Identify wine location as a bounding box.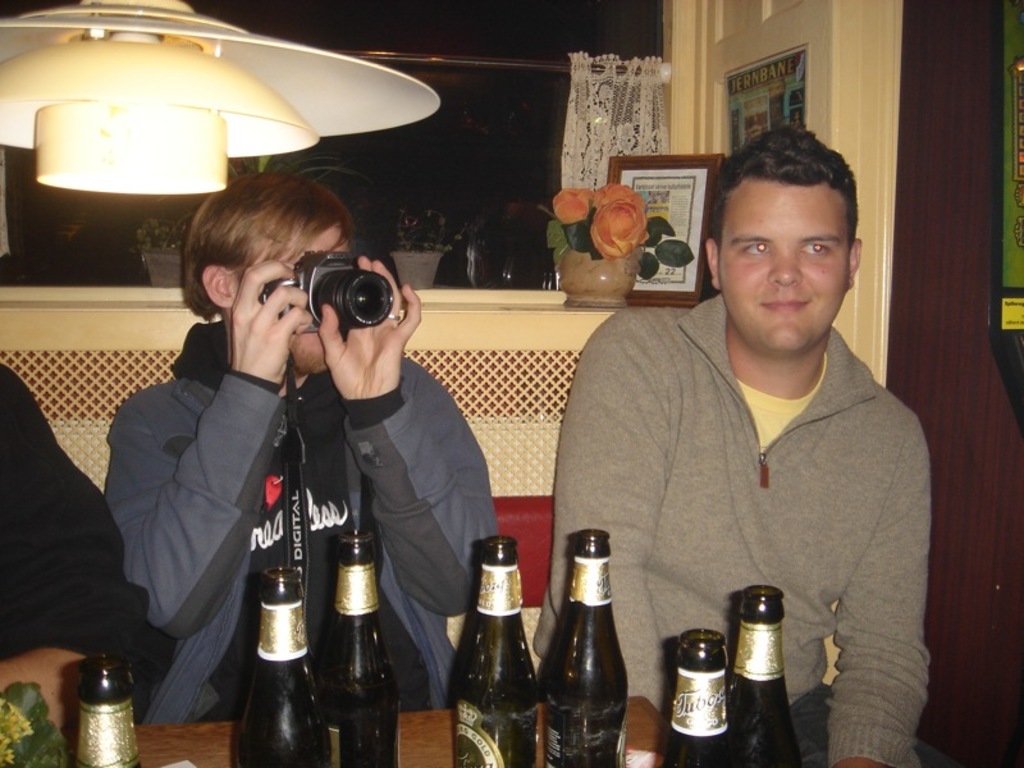
329,529,401,767.
